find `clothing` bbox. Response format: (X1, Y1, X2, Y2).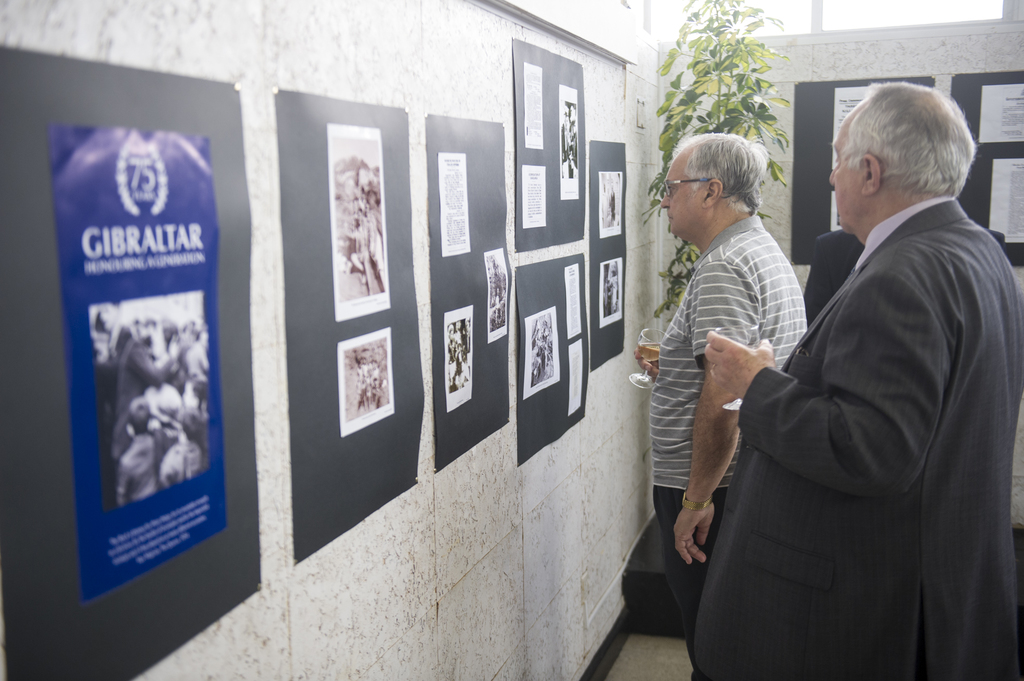
(657, 220, 806, 486).
